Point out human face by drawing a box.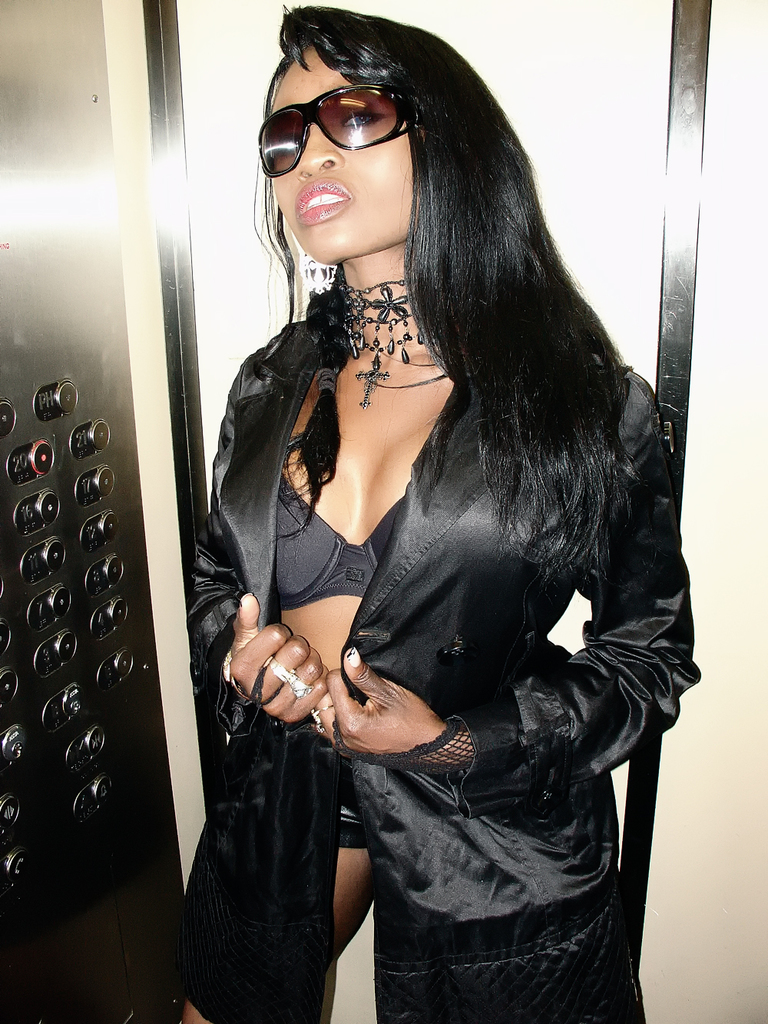
265/43/415/266.
